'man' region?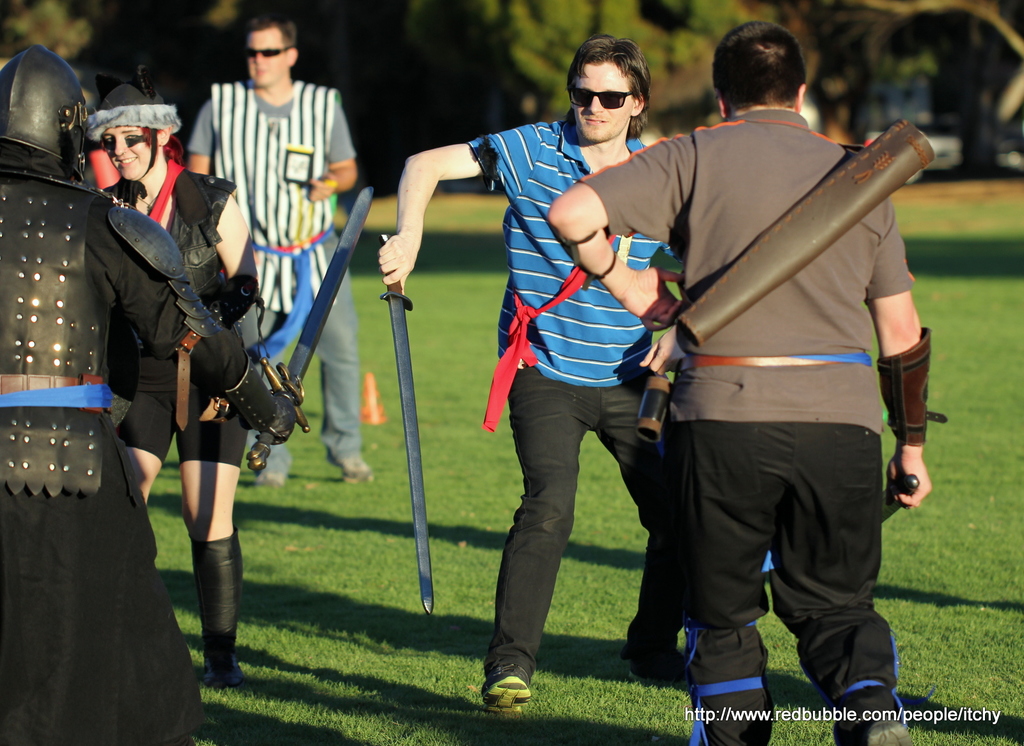
<bbox>181, 13, 383, 482</bbox>
